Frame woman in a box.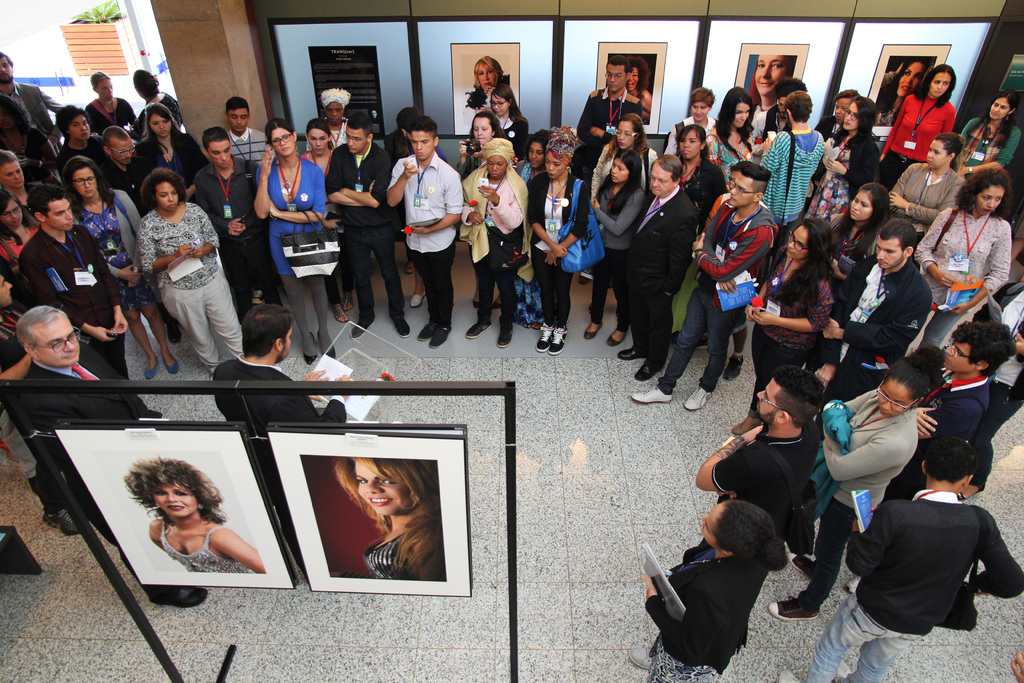
[488,78,530,151].
